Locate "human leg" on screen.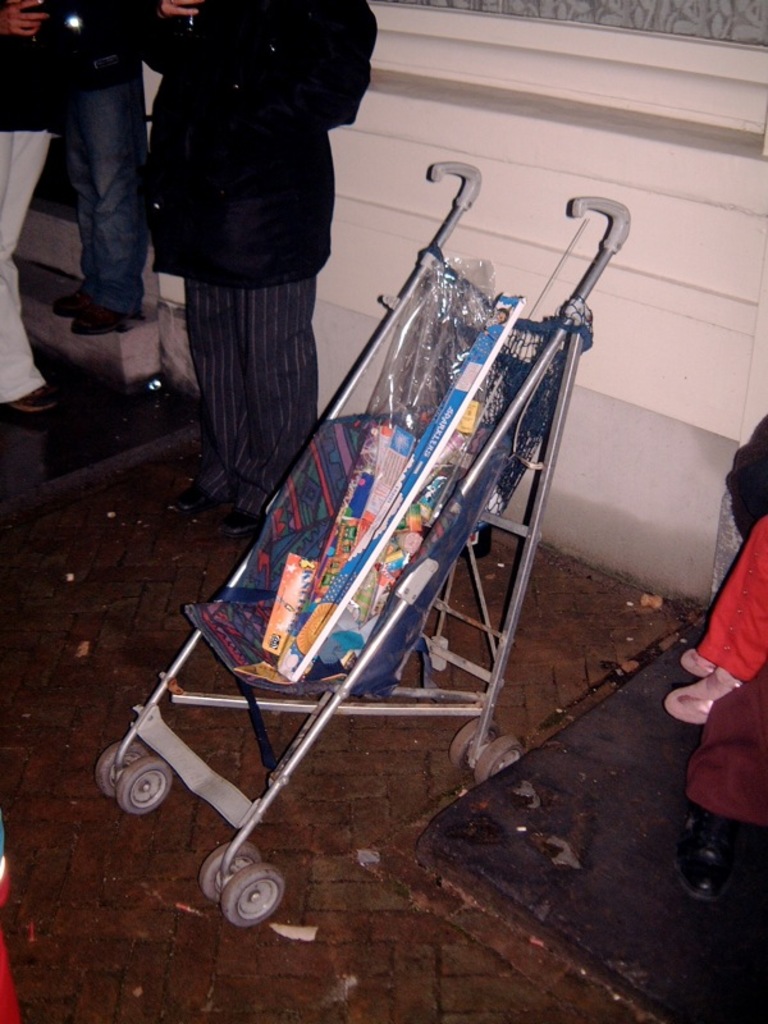
On screen at {"x1": 156, "y1": 275, "x2": 232, "y2": 515}.
